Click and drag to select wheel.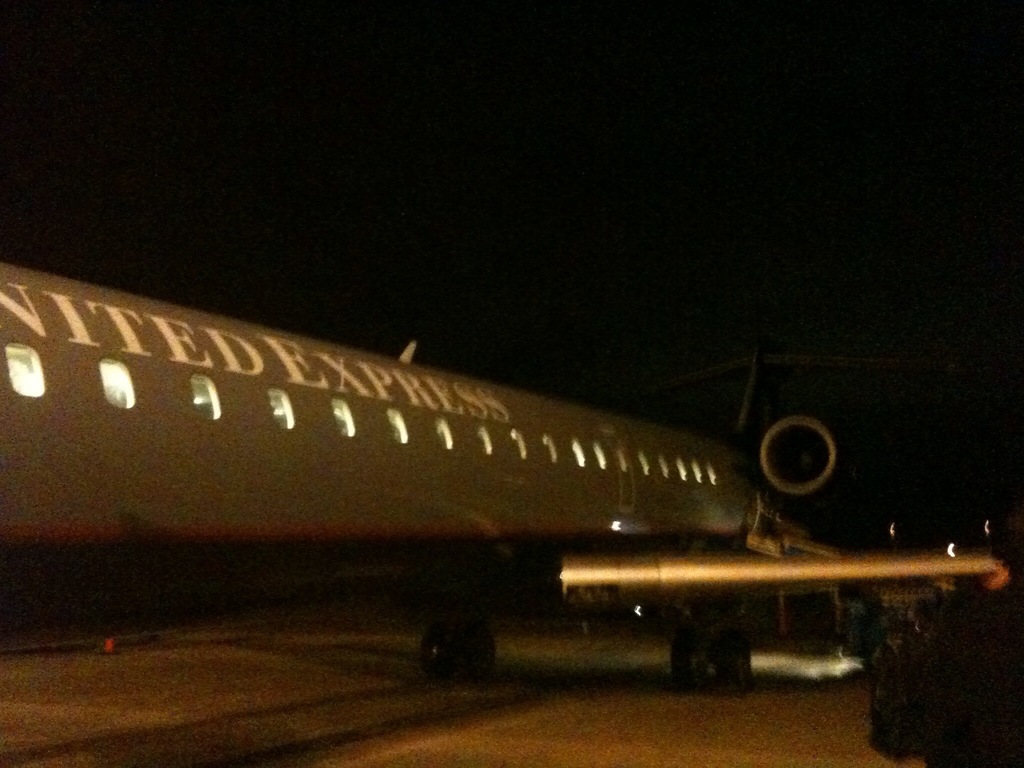
Selection: left=419, top=621, right=451, bottom=669.
